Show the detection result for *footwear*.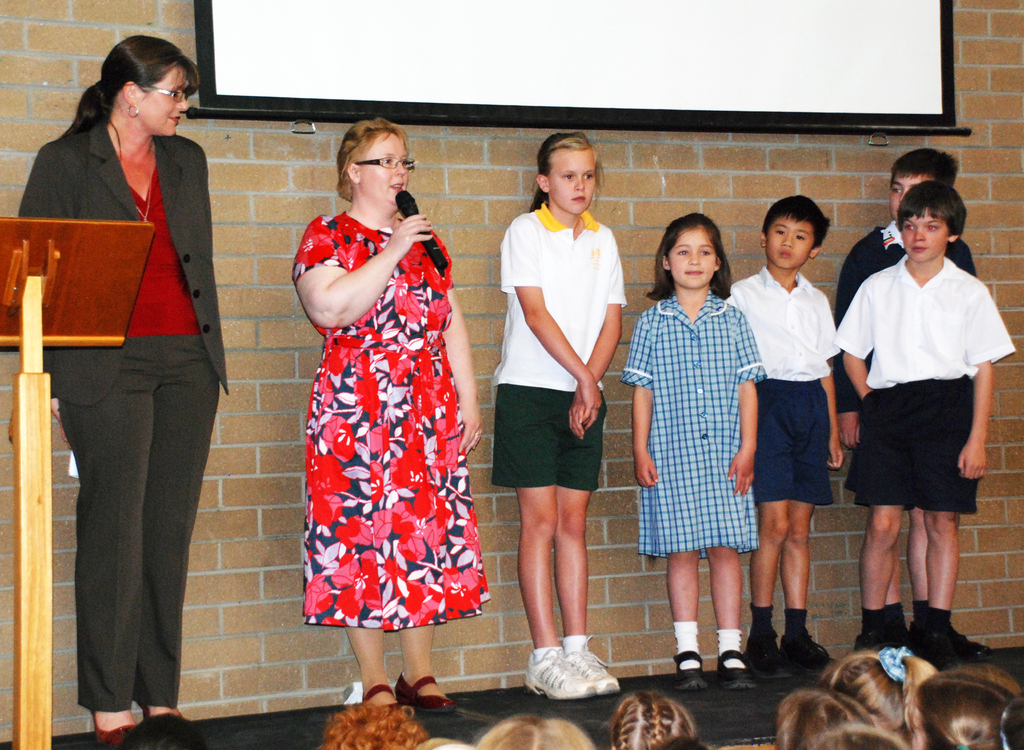
left=668, top=652, right=710, bottom=694.
